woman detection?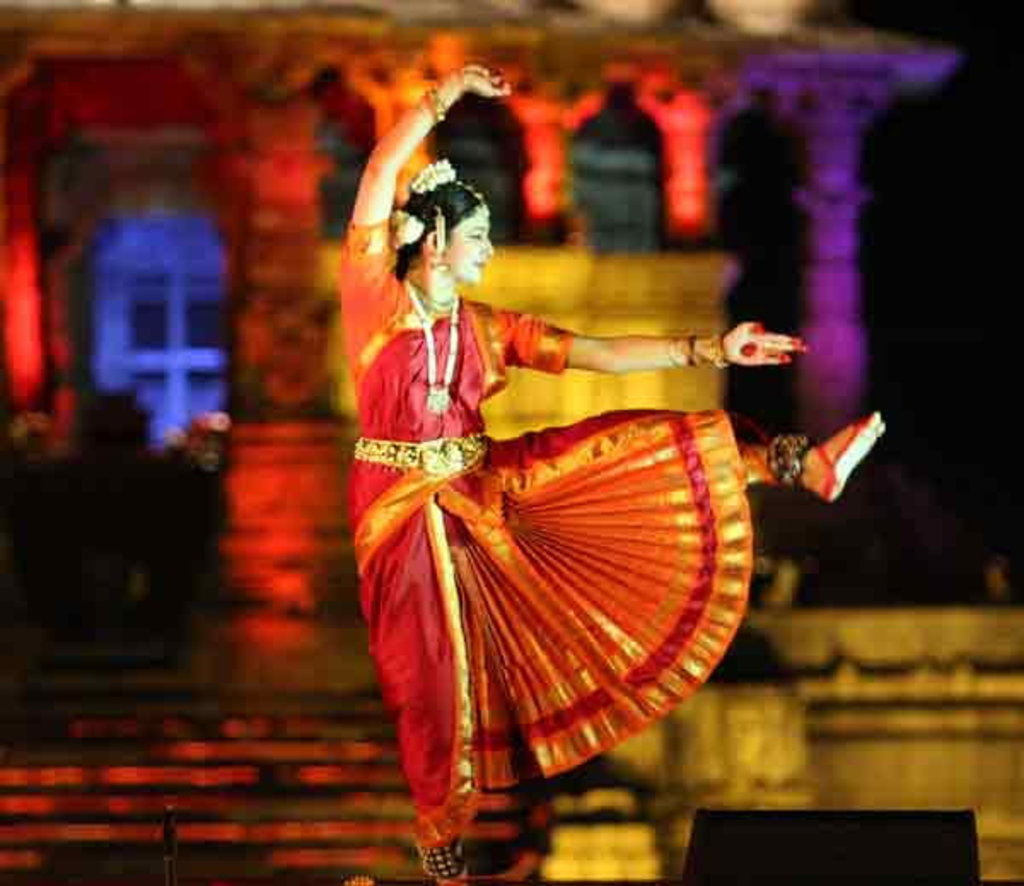
[x1=323, y1=58, x2=887, y2=884]
